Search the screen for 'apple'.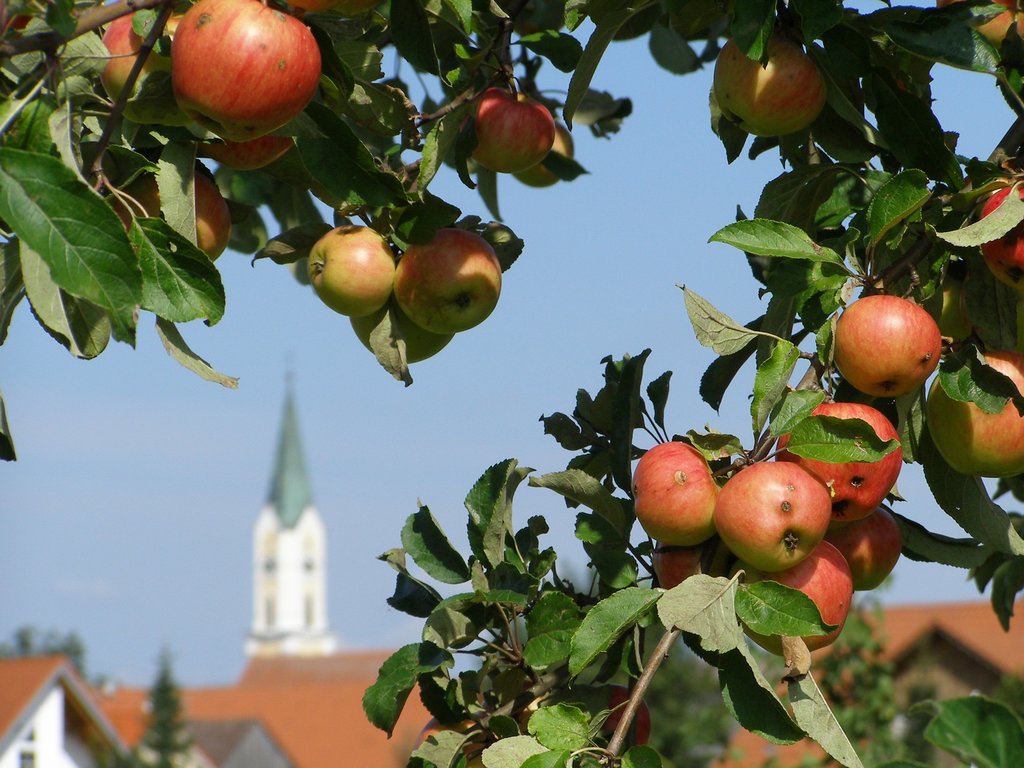
Found at (102, 8, 188, 129).
